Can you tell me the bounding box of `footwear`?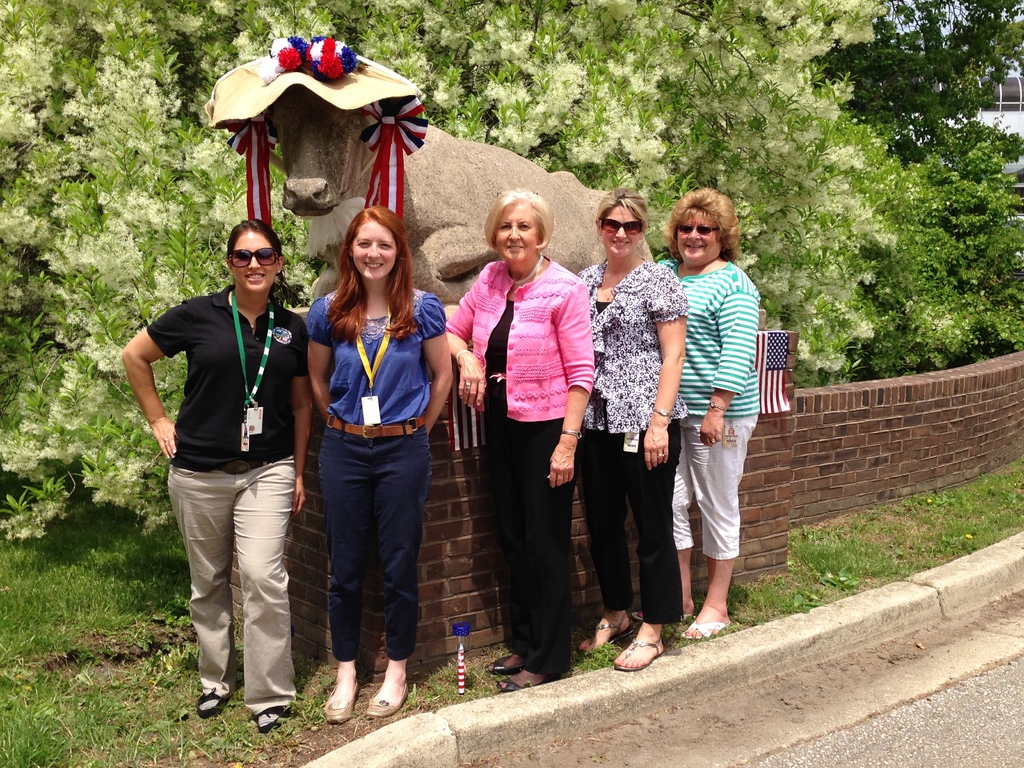
x1=577 y1=609 x2=637 y2=653.
